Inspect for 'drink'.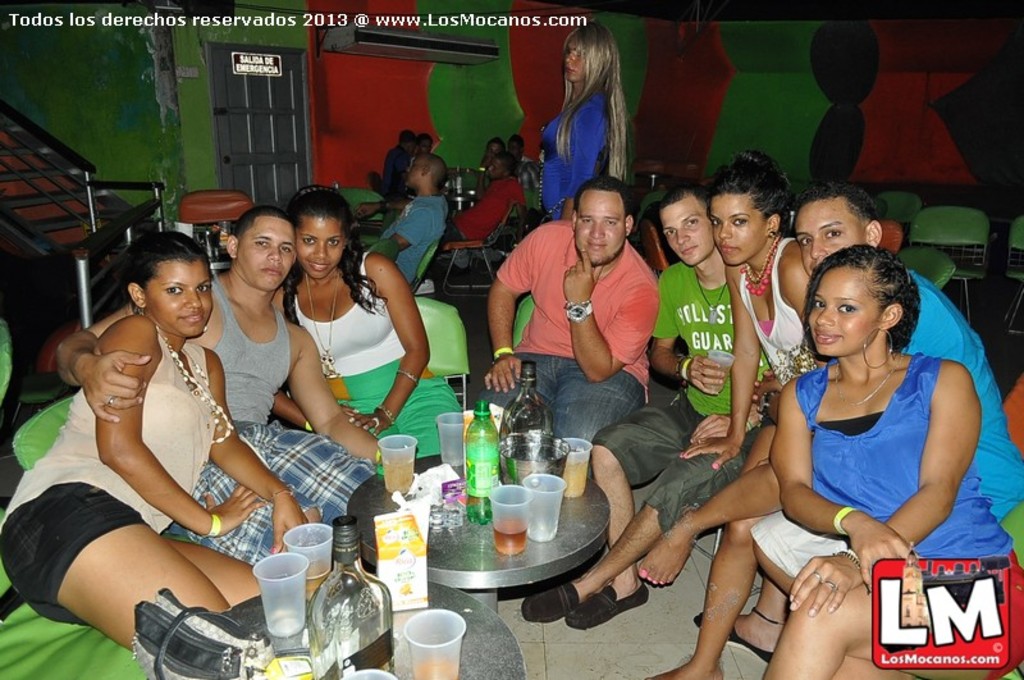
Inspection: pyautogui.locateOnScreen(558, 460, 588, 497).
